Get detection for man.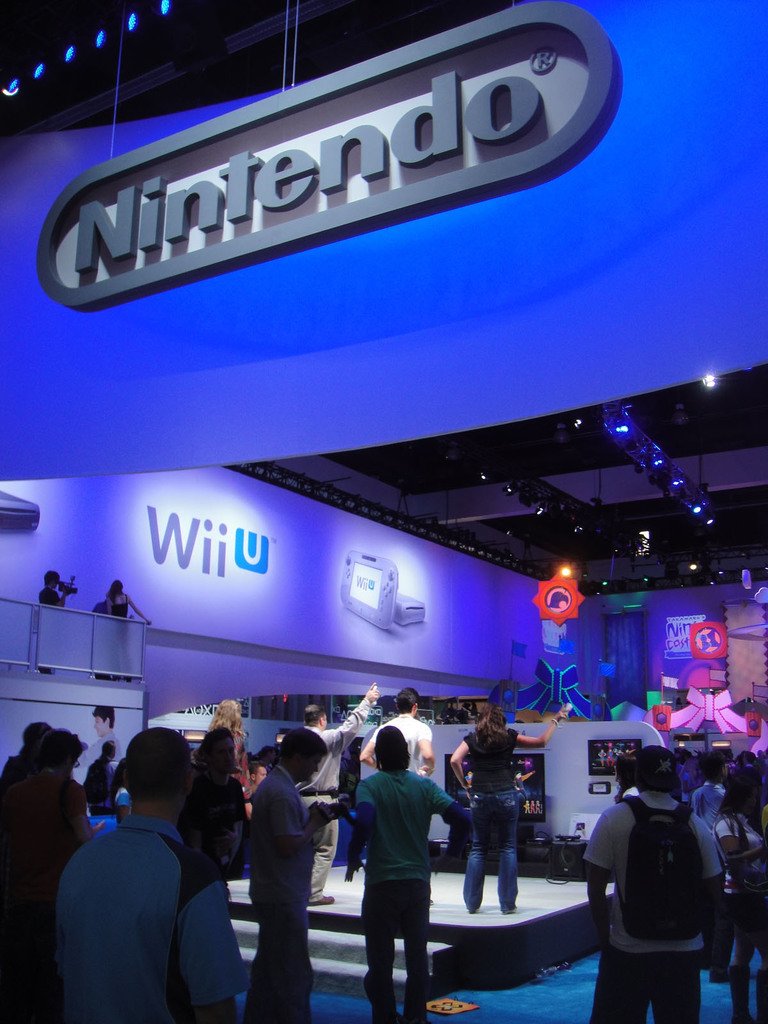
Detection: bbox(52, 730, 250, 1019).
